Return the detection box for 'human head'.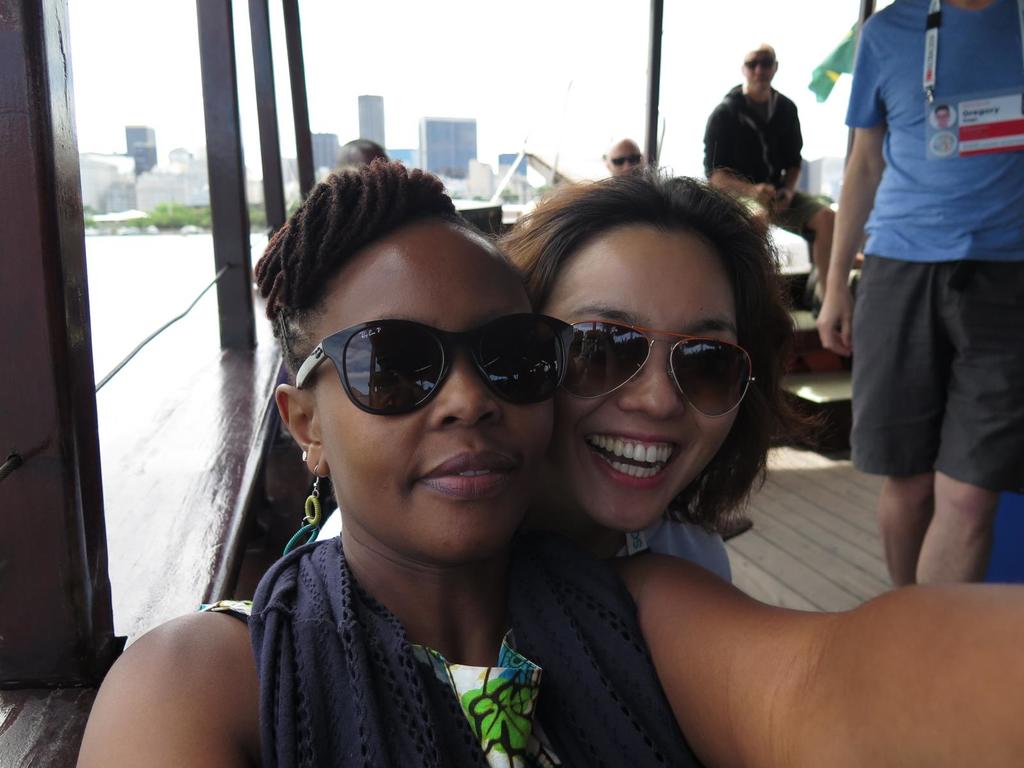
bbox=(603, 135, 646, 179).
